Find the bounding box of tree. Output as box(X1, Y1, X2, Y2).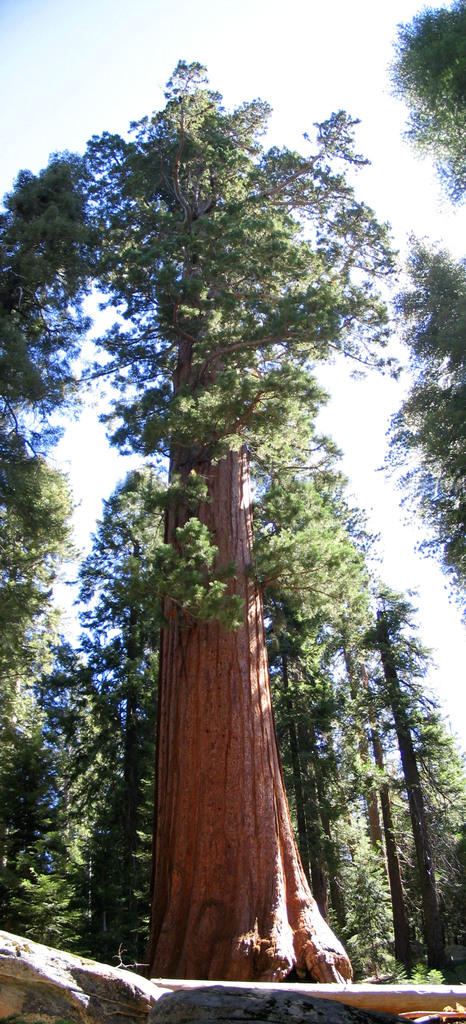
box(356, 584, 465, 979).
